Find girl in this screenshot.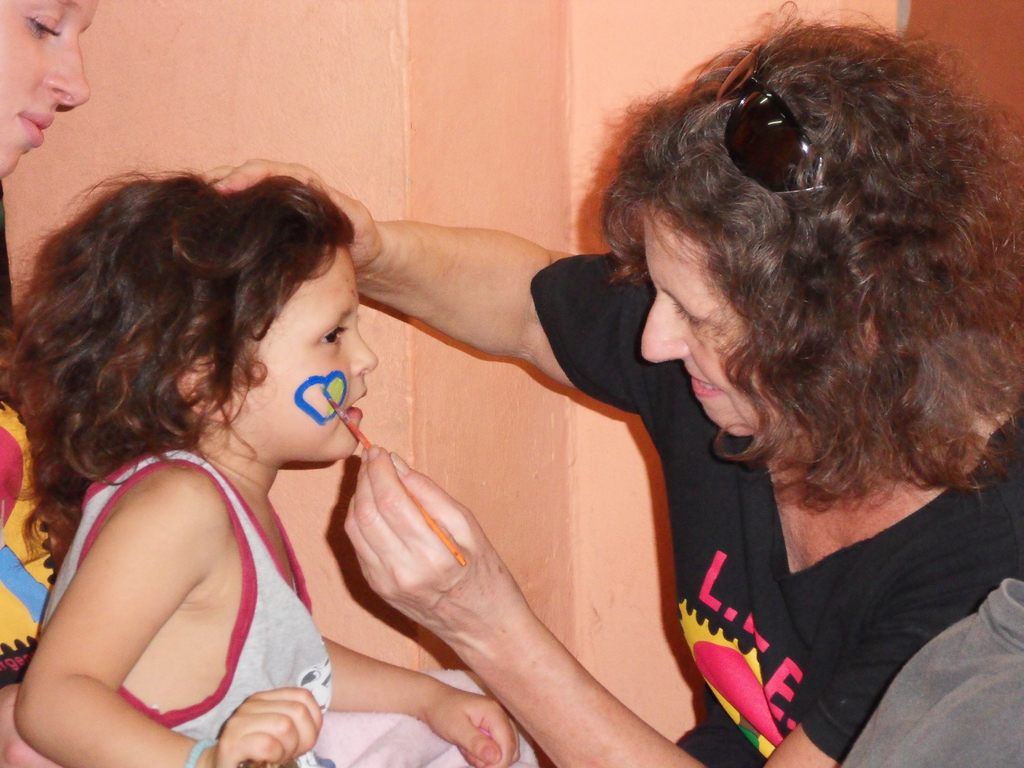
The bounding box for girl is detection(0, 169, 522, 767).
